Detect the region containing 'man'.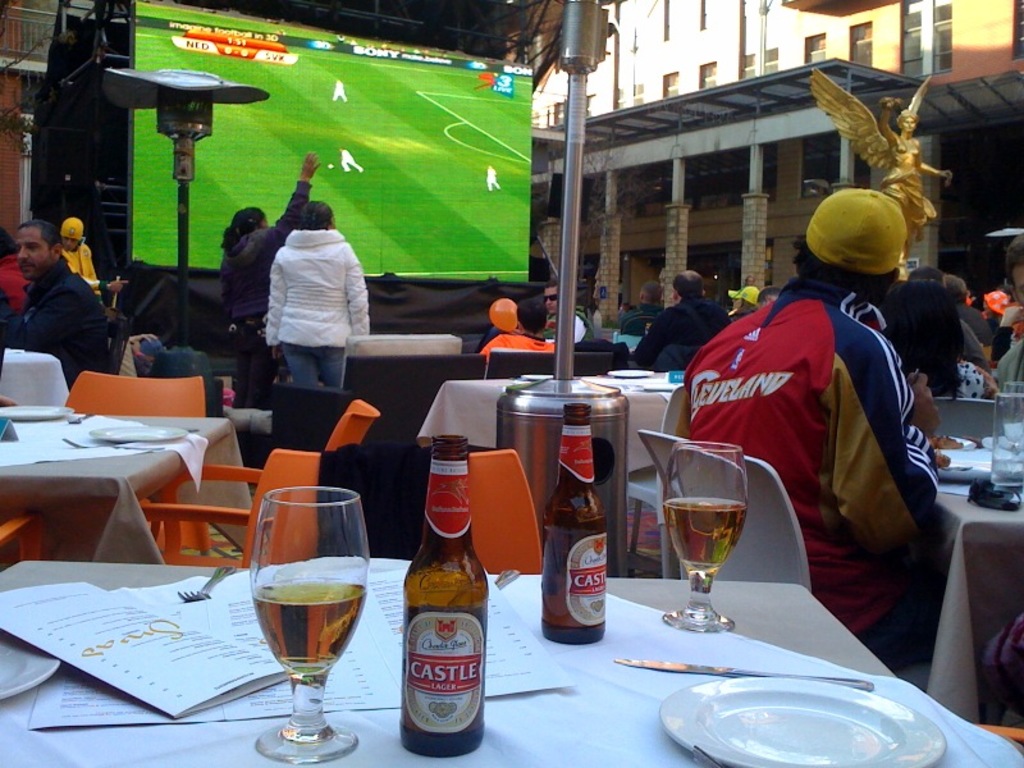
338, 145, 362, 175.
